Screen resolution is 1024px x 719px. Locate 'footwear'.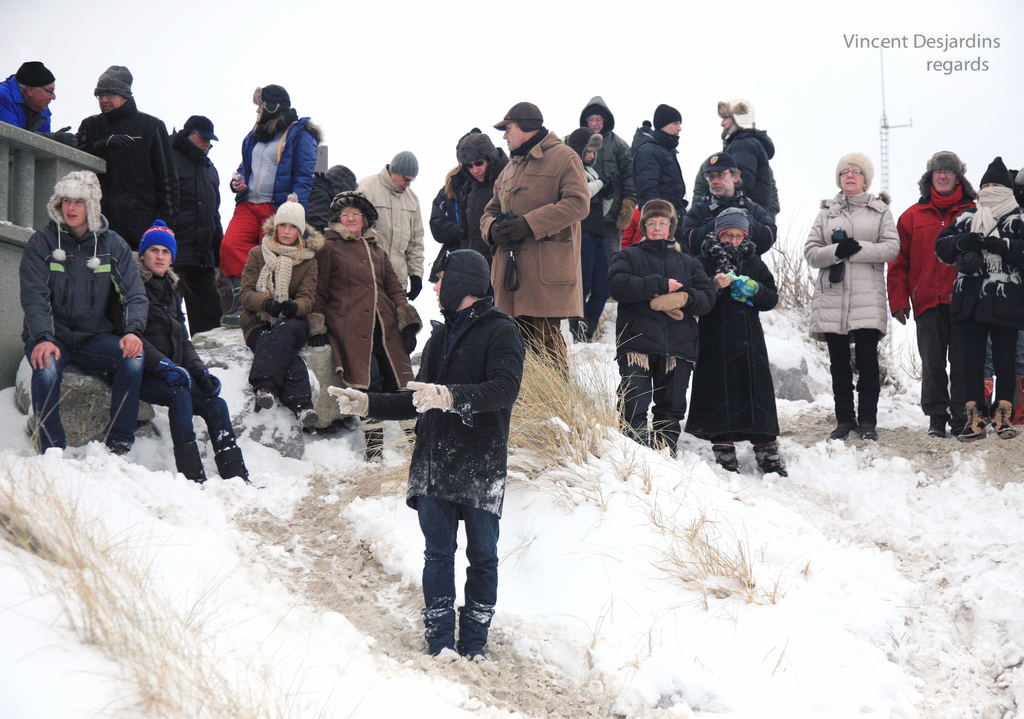
(295,418,312,433).
